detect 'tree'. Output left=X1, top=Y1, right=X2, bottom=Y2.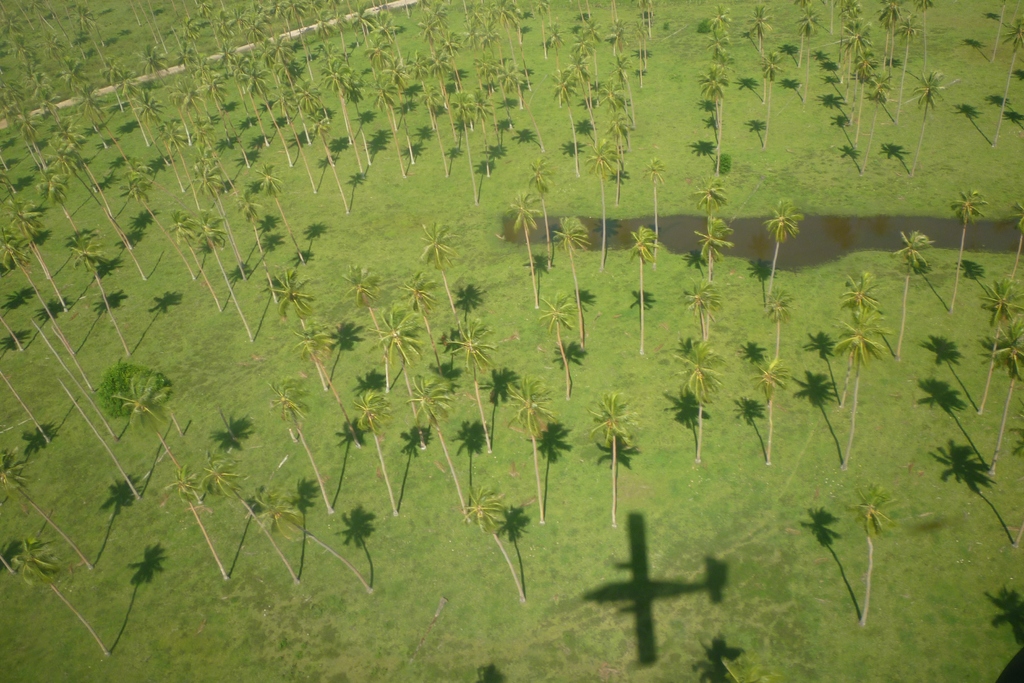
left=541, top=291, right=578, bottom=395.
